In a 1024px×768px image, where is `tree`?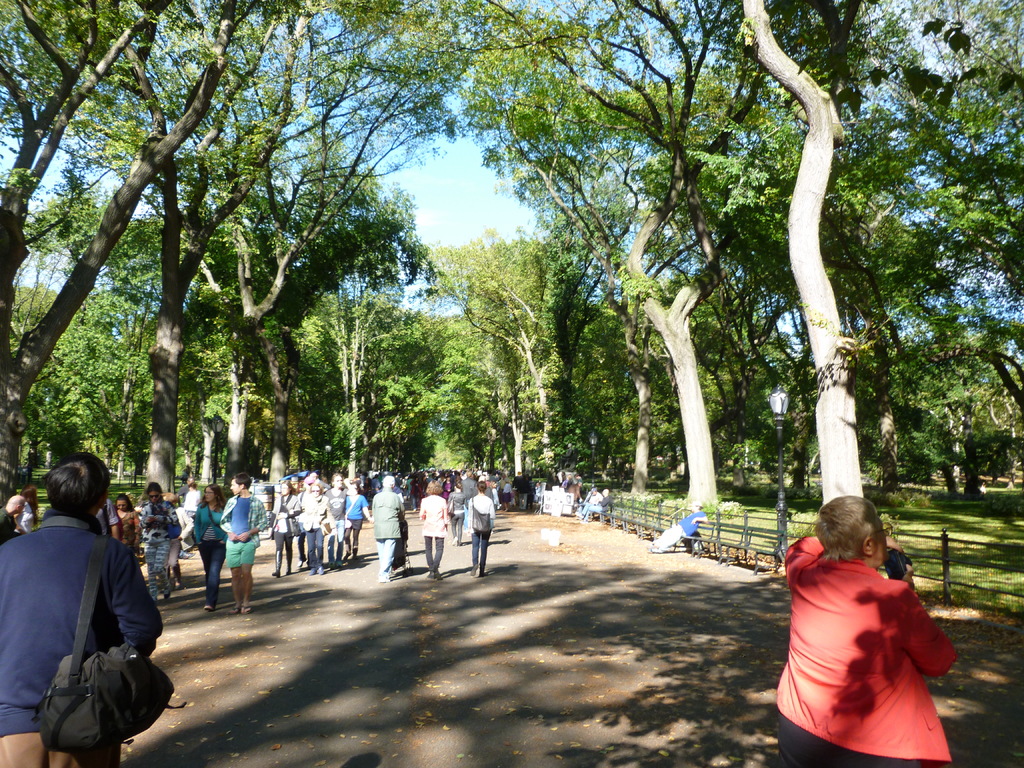
<region>370, 0, 809, 521</region>.
